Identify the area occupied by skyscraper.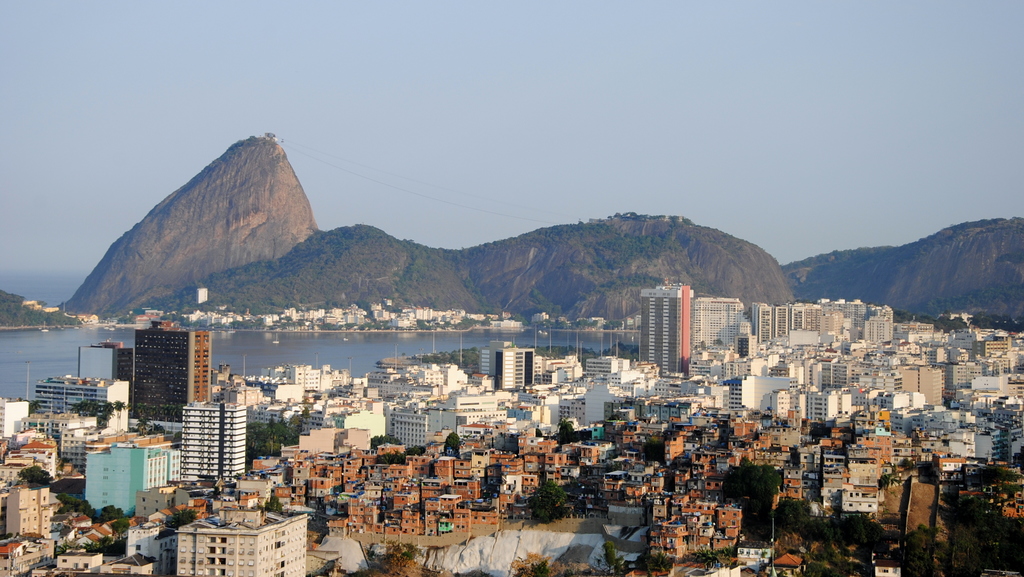
Area: <region>285, 368, 316, 392</region>.
